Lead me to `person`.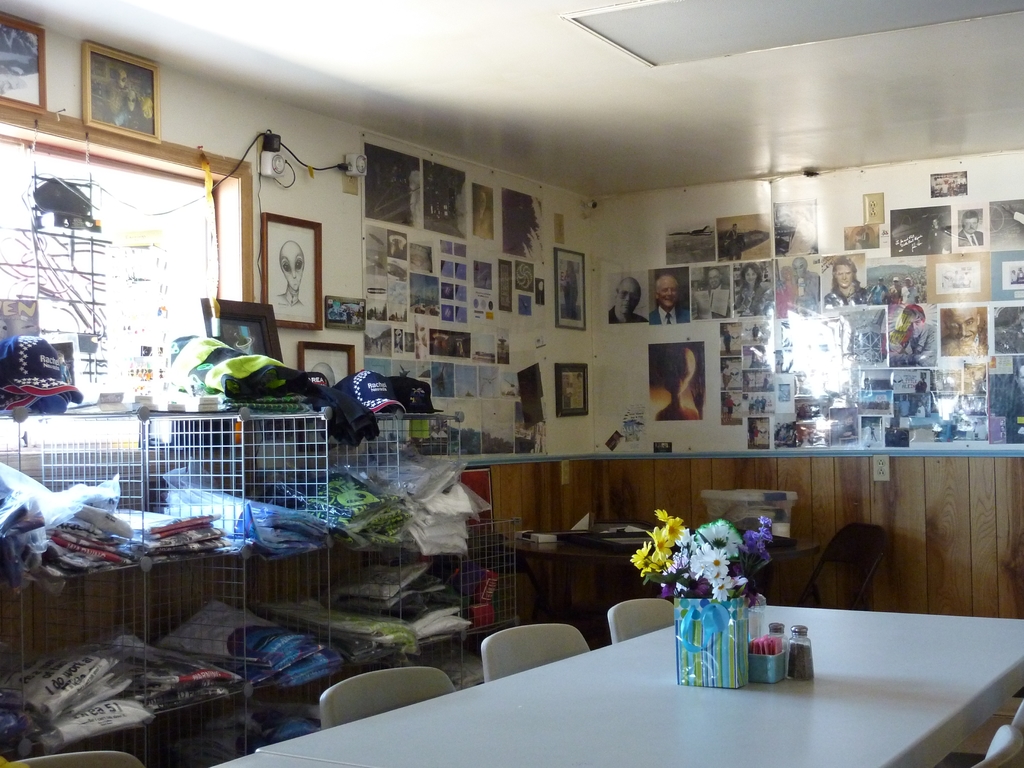
Lead to [733, 259, 765, 316].
